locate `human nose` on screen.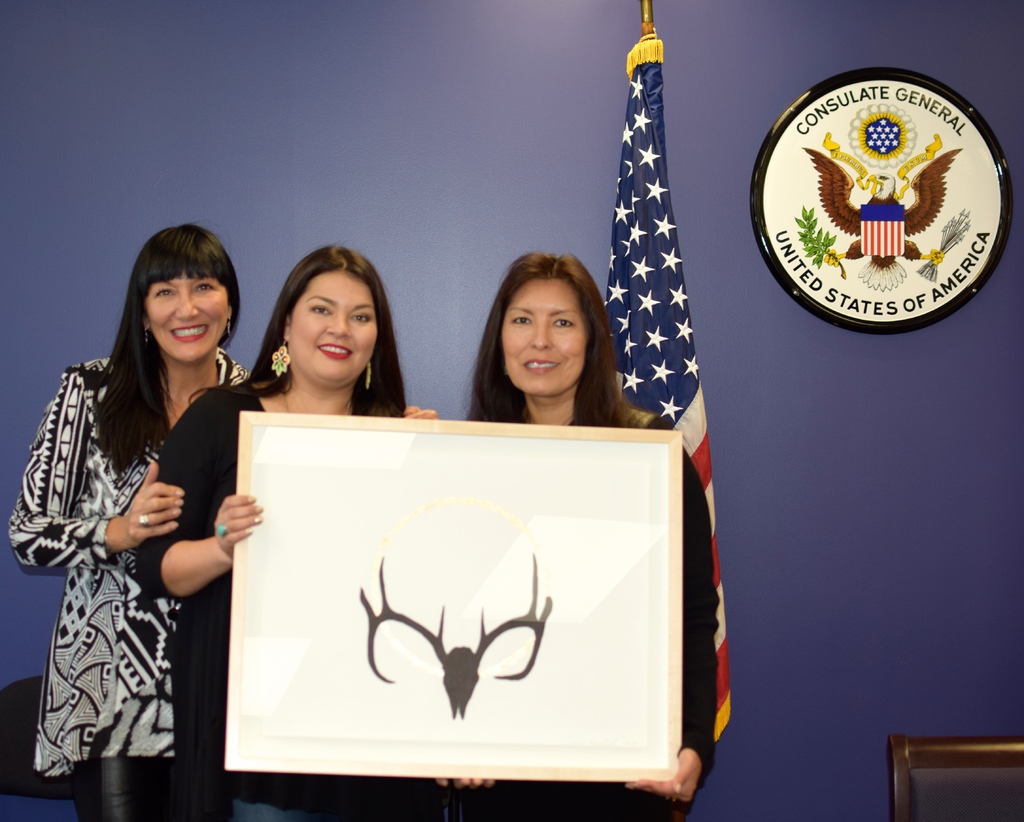
On screen at rect(174, 289, 199, 320).
